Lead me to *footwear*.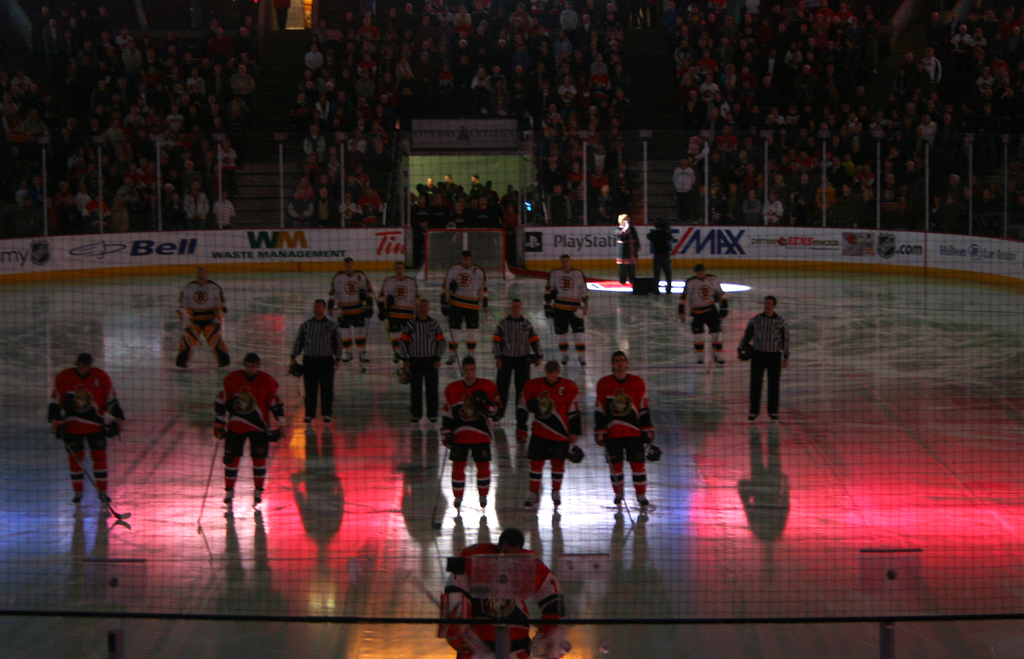
Lead to locate(365, 354, 376, 360).
